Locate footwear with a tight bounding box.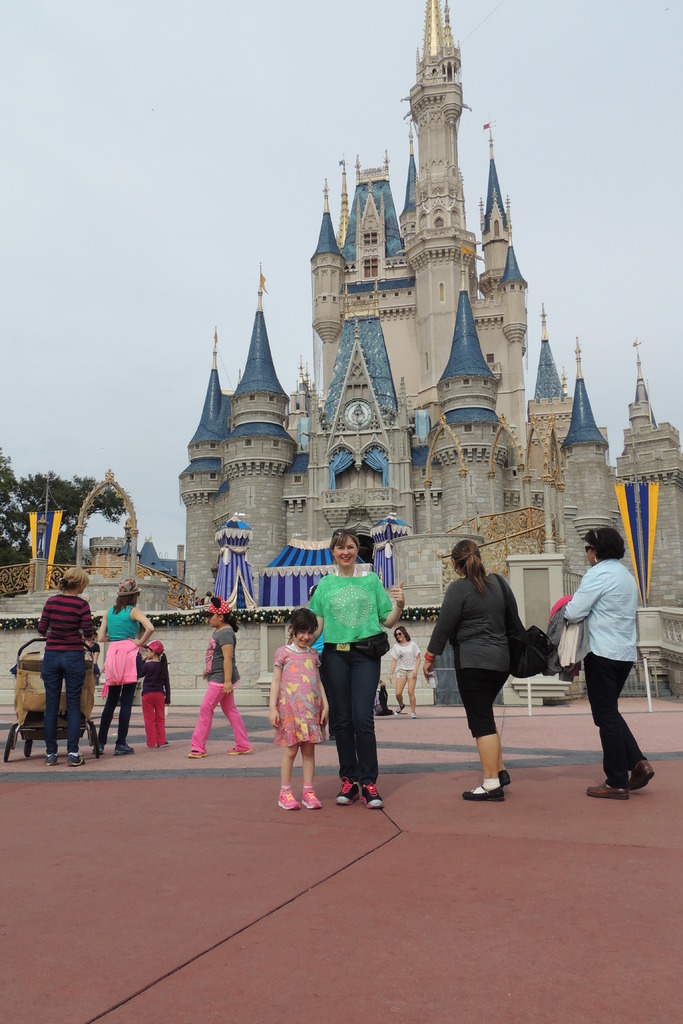
rect(114, 740, 136, 755).
